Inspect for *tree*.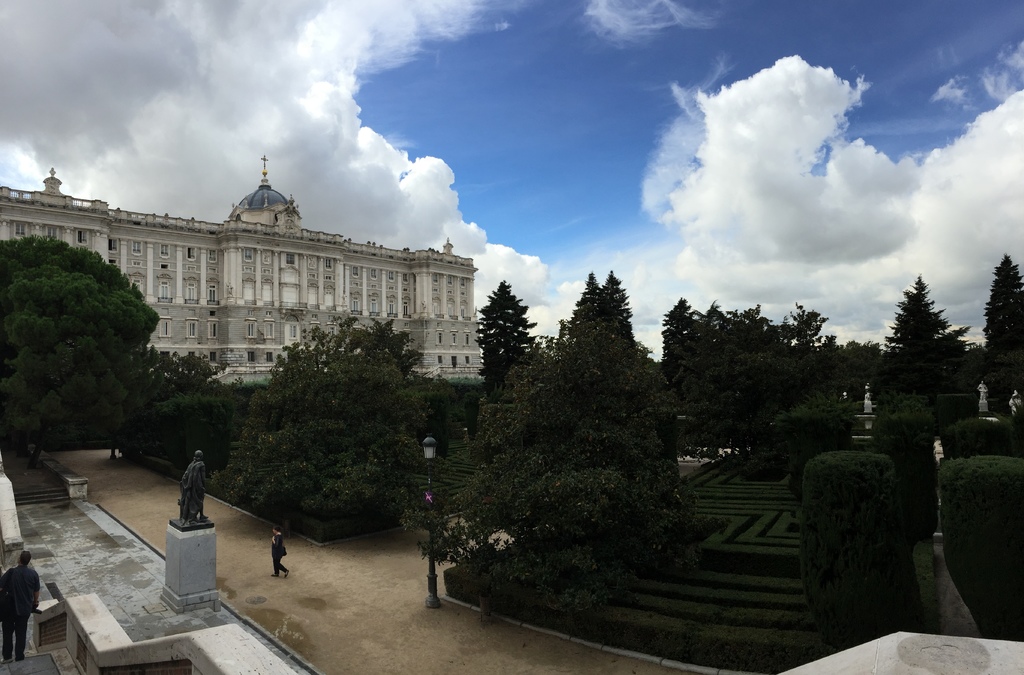
Inspection: bbox=(206, 319, 452, 539).
